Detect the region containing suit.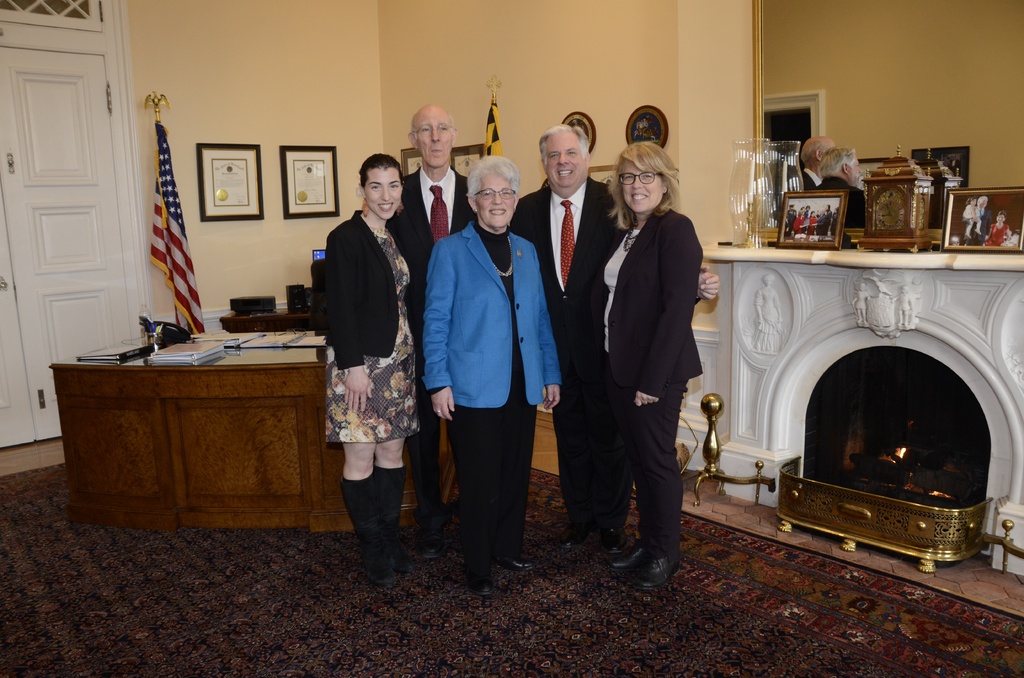
crop(508, 175, 614, 530).
